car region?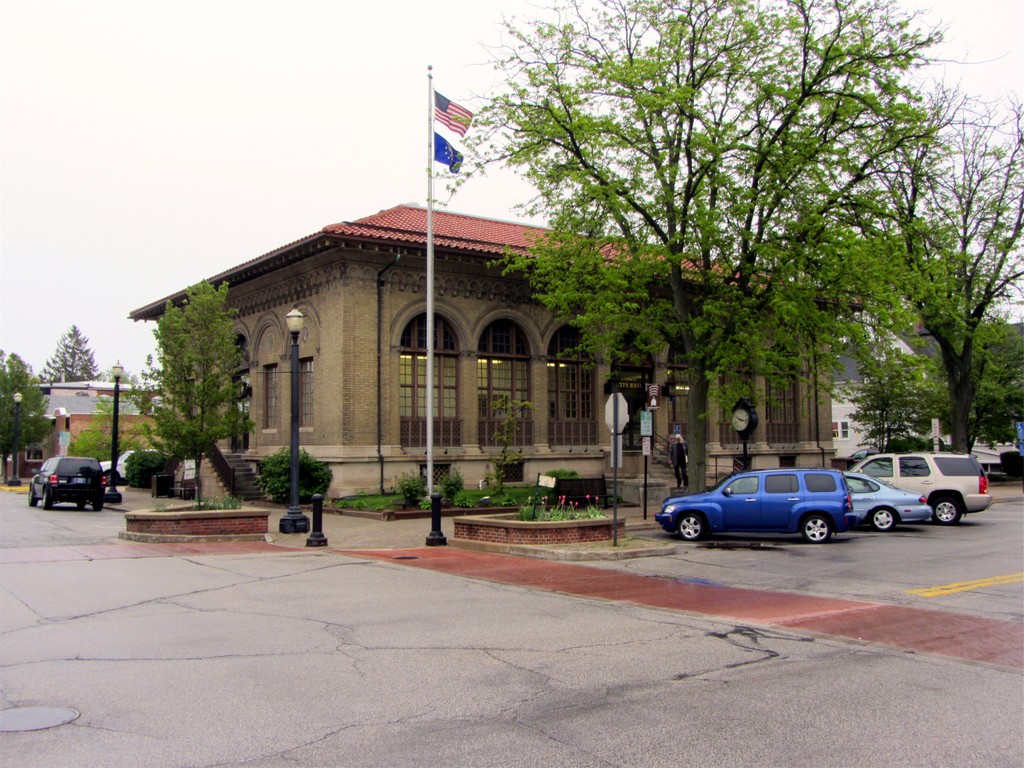
box=[102, 450, 163, 480]
